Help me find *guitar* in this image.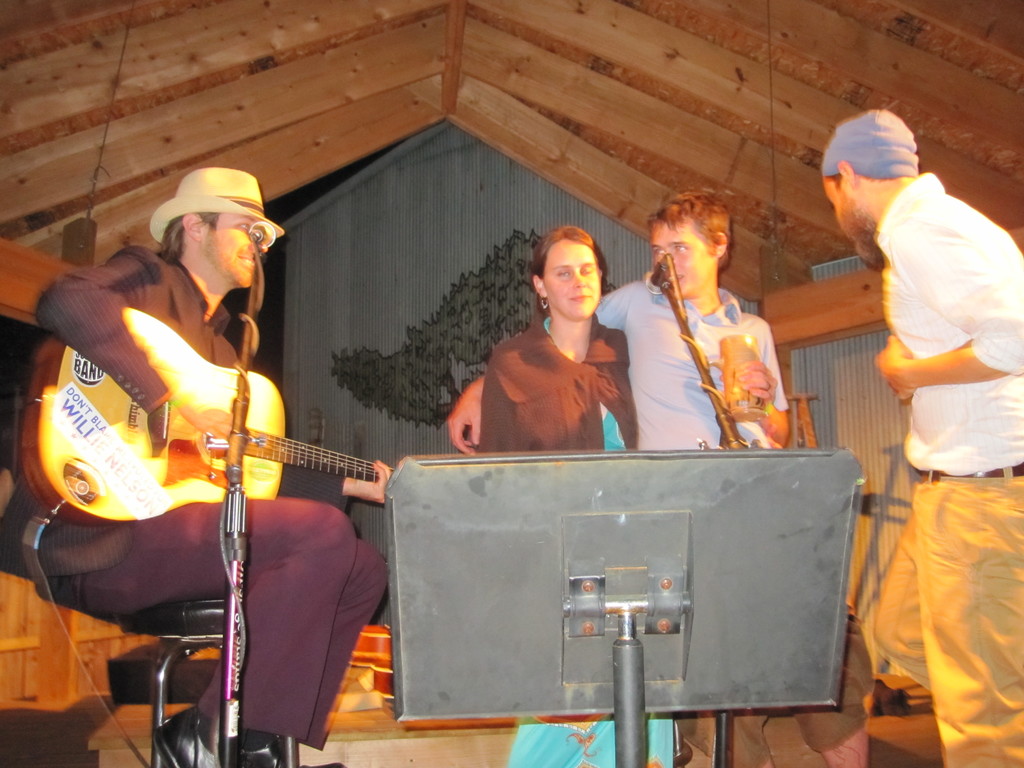
Found it: select_region(14, 301, 411, 543).
